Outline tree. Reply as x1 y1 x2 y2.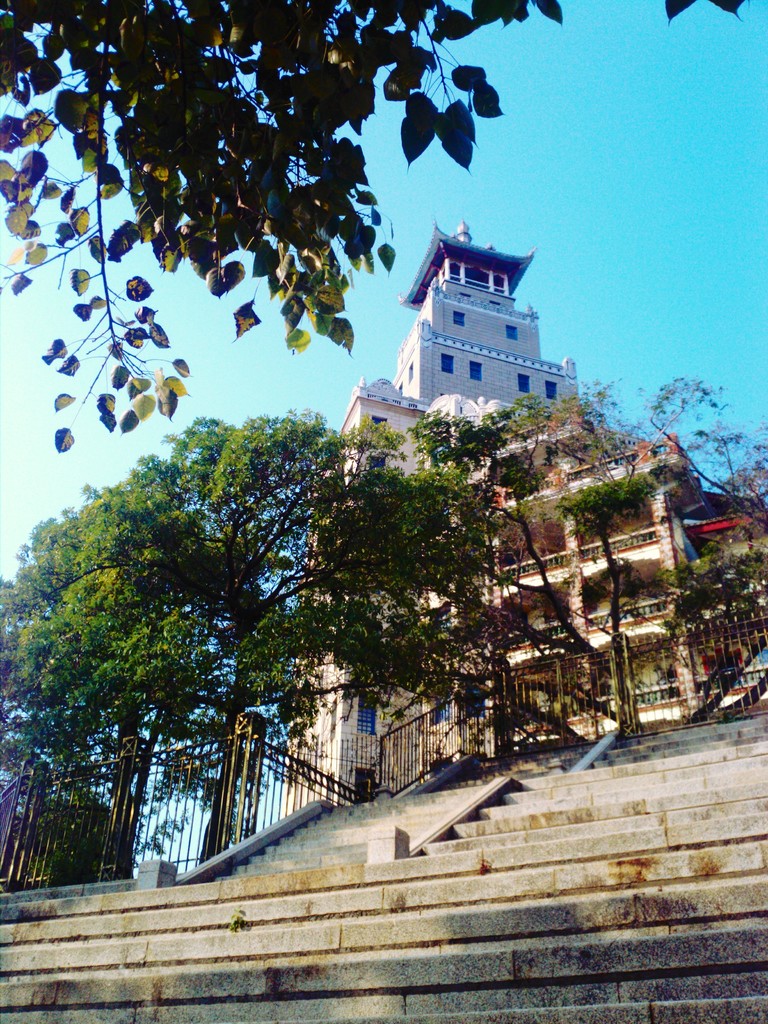
0 0 747 454.
